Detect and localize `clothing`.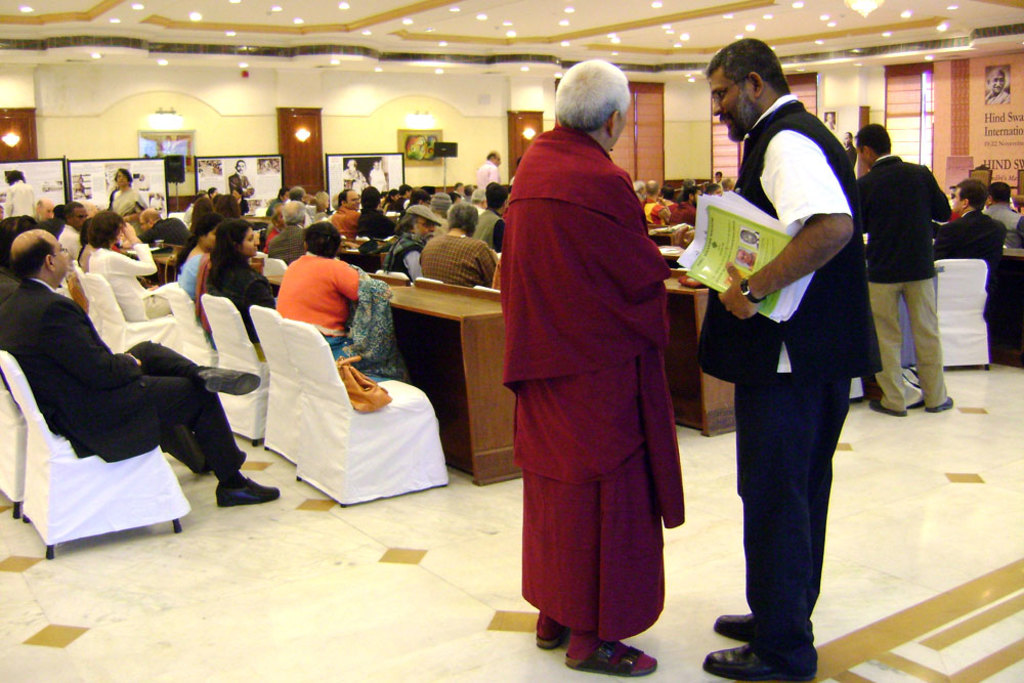
Localized at 227:182:247:218.
